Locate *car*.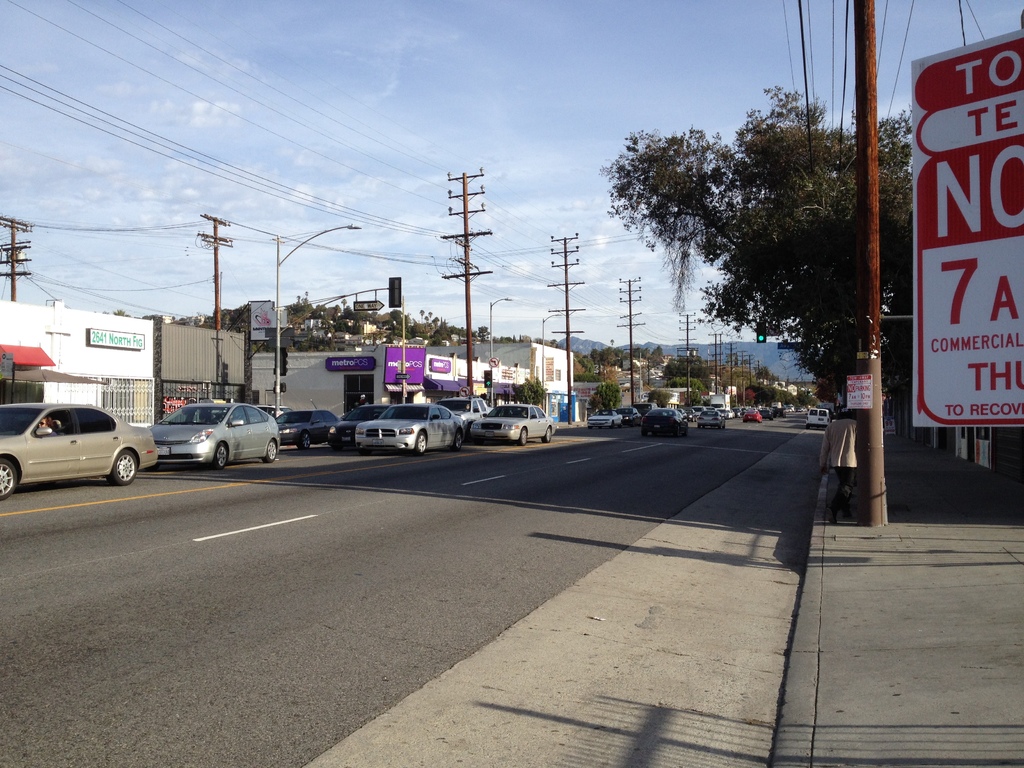
Bounding box: (left=742, top=409, right=762, bottom=419).
